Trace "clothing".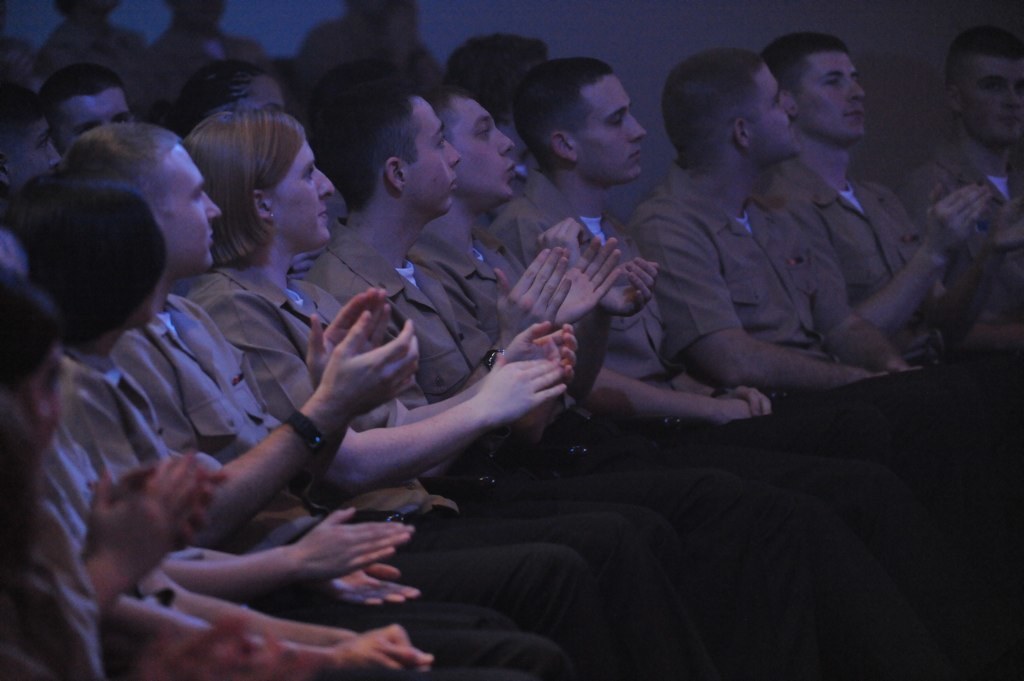
Traced to (316,228,613,494).
